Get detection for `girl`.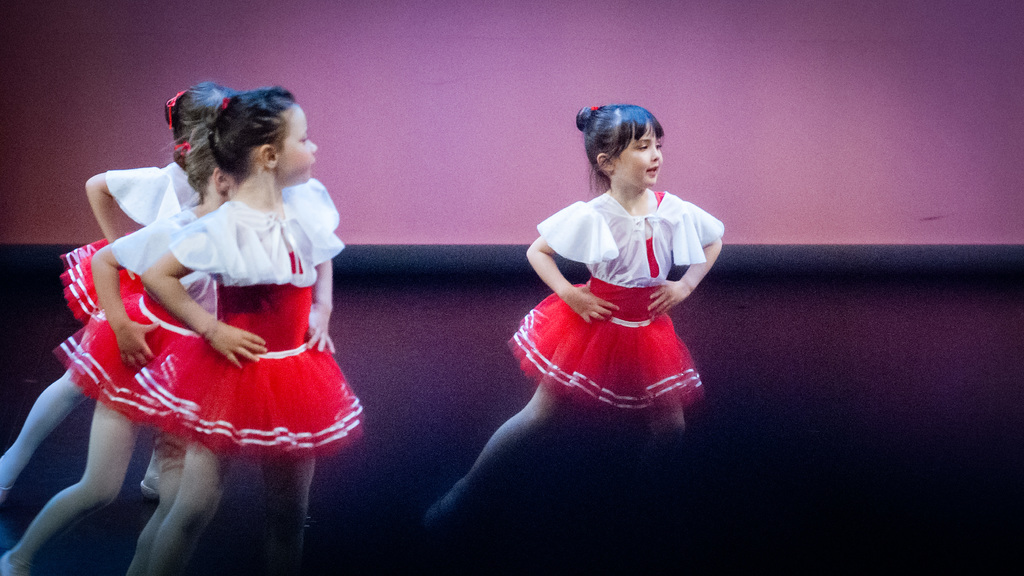
Detection: [0, 124, 234, 575].
